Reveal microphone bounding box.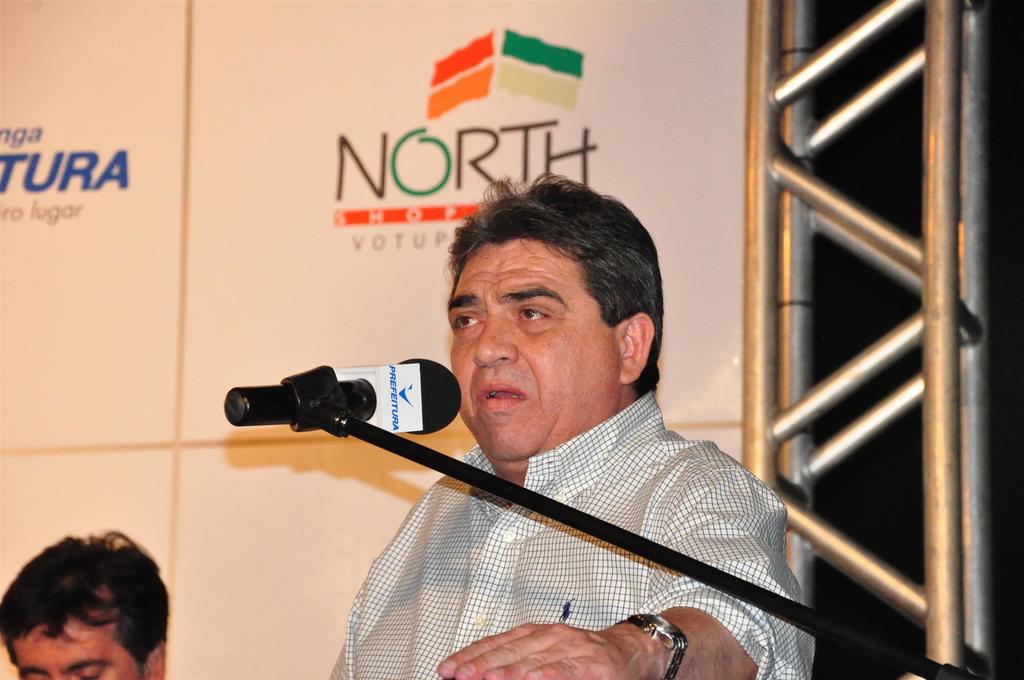
Revealed: {"x1": 211, "y1": 355, "x2": 451, "y2": 464}.
